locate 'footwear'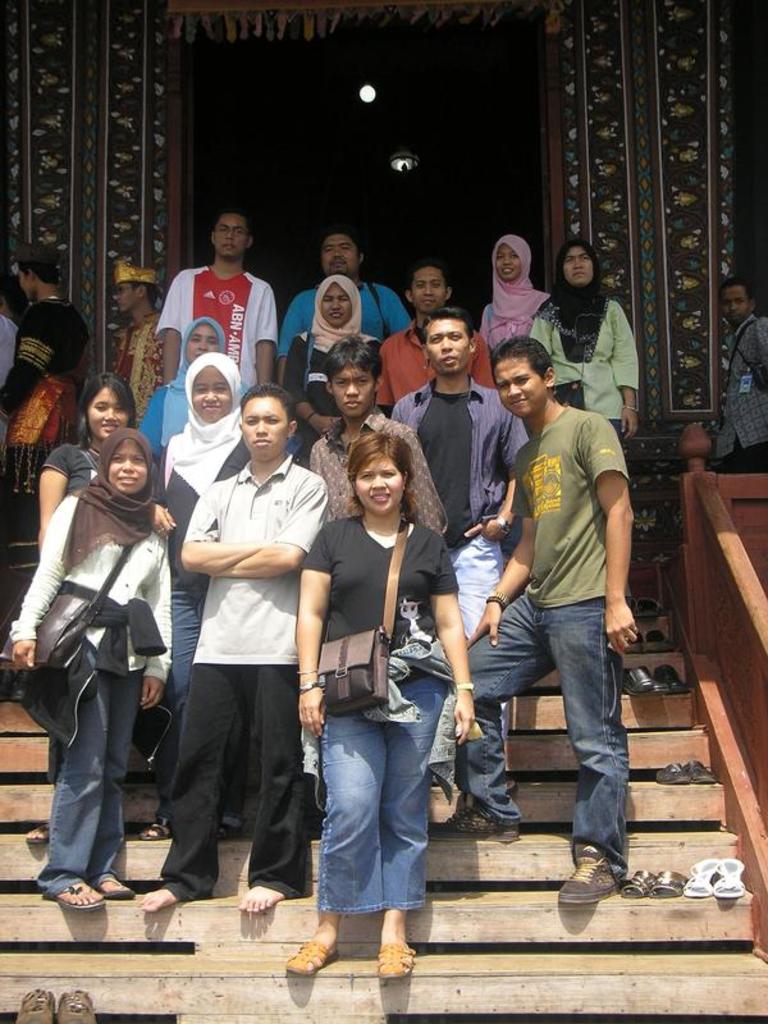
[55, 991, 96, 1023]
